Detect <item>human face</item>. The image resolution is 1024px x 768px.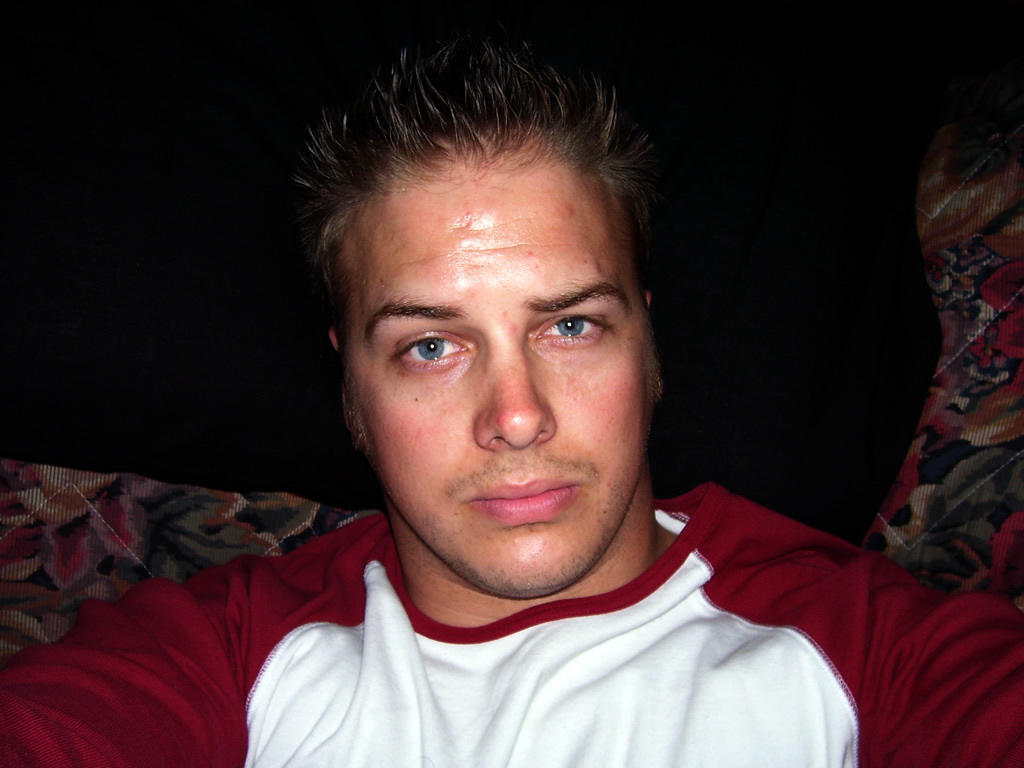
(x1=340, y1=159, x2=645, y2=591).
